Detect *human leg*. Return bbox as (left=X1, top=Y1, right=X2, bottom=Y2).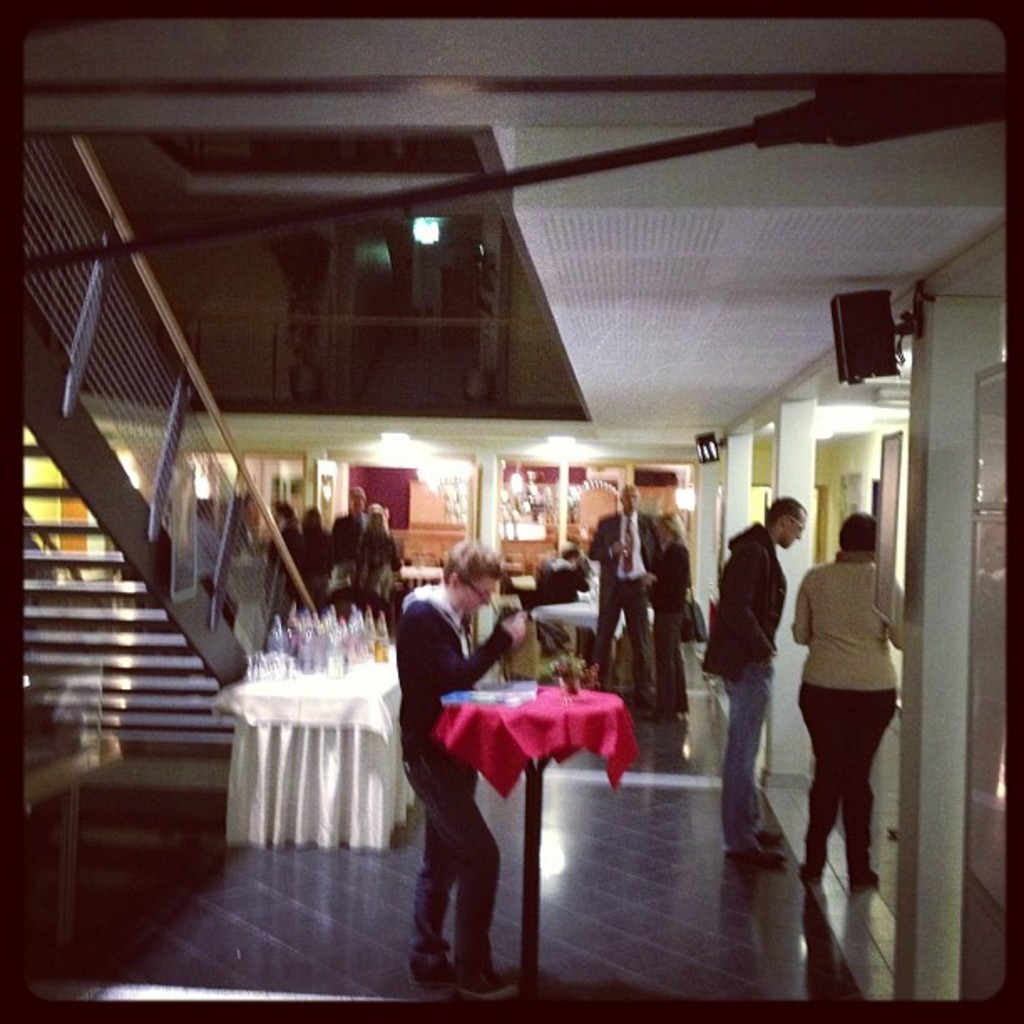
(left=400, top=745, right=520, bottom=991).
